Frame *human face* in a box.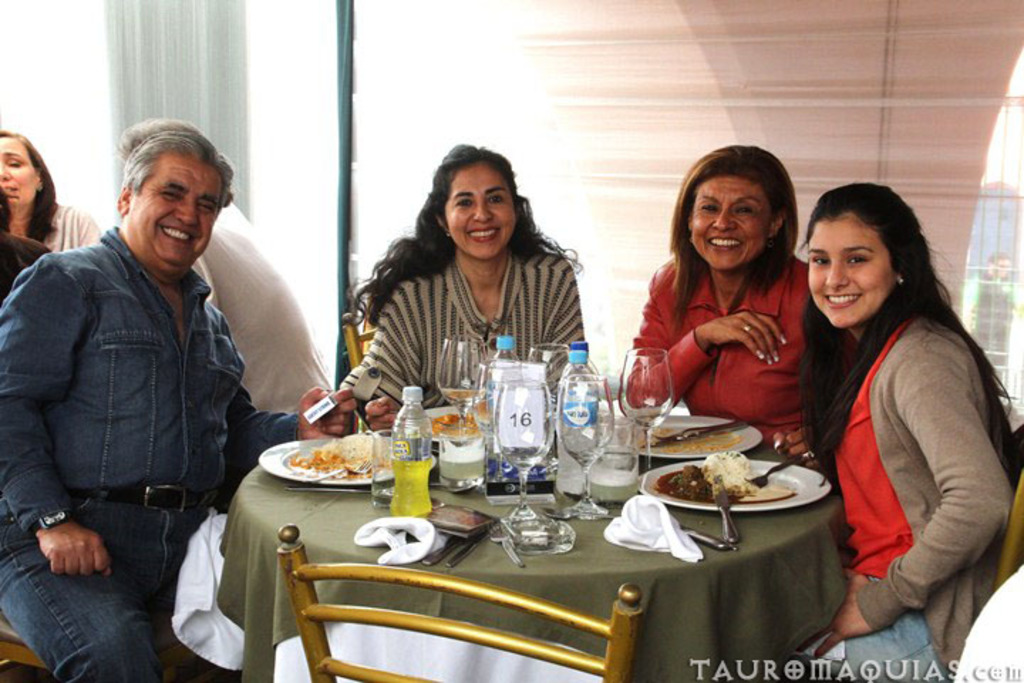
detection(808, 212, 893, 330).
